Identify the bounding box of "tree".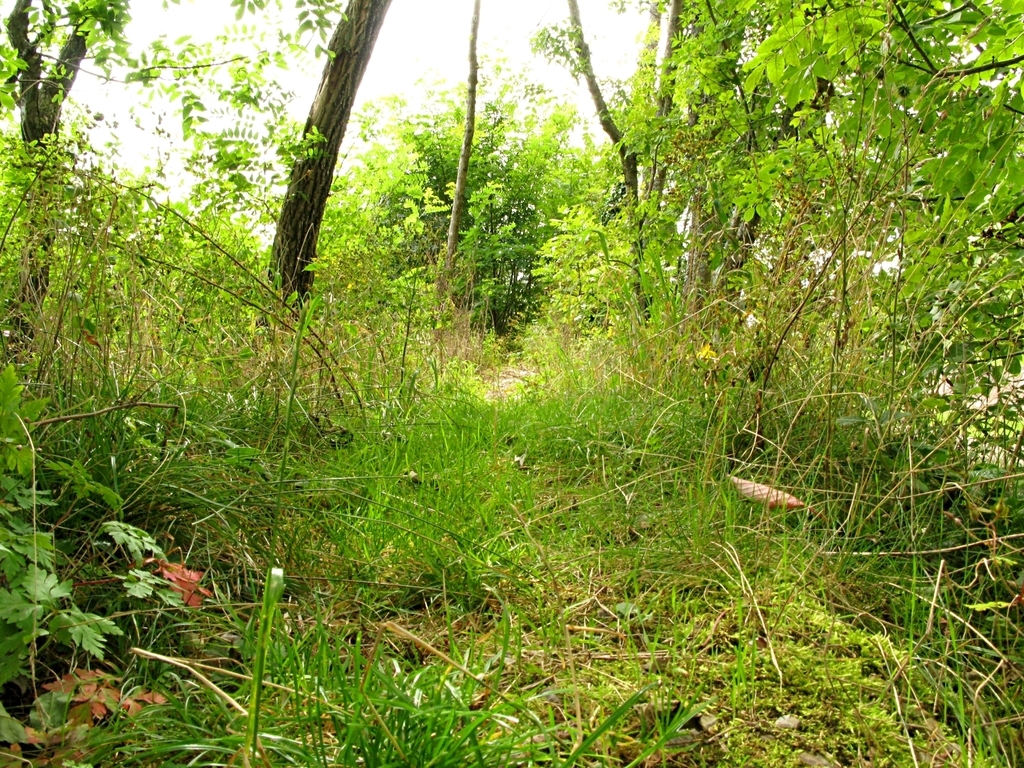
bbox=[681, 0, 1023, 346].
